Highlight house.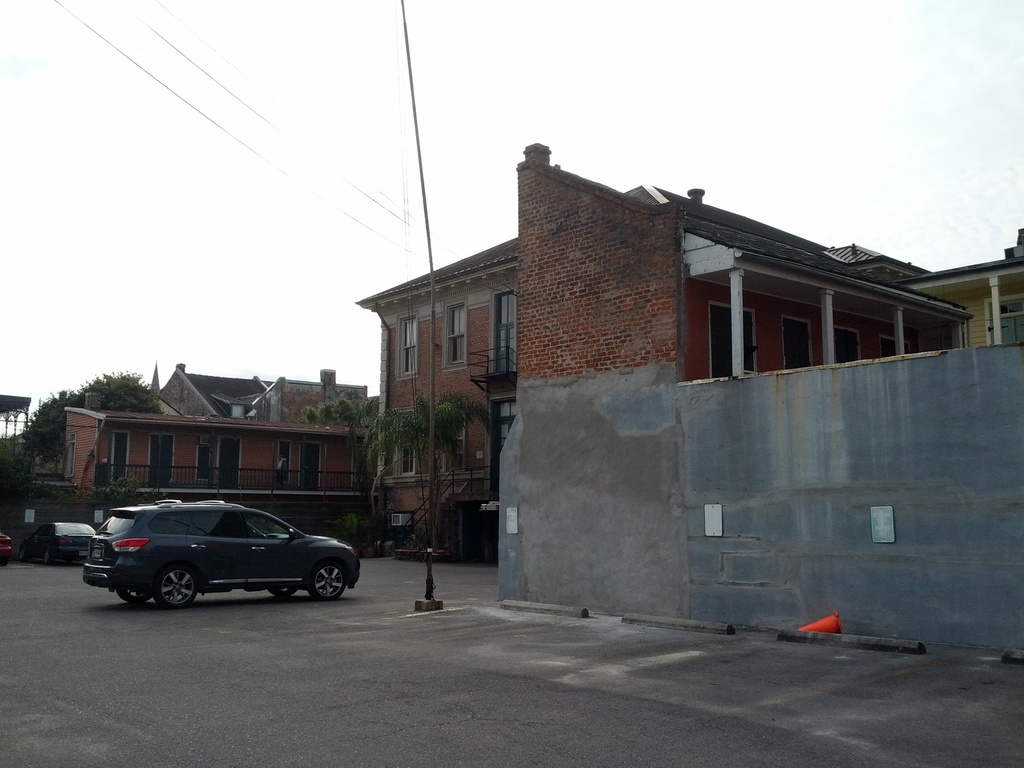
Highlighted region: (250, 375, 381, 554).
